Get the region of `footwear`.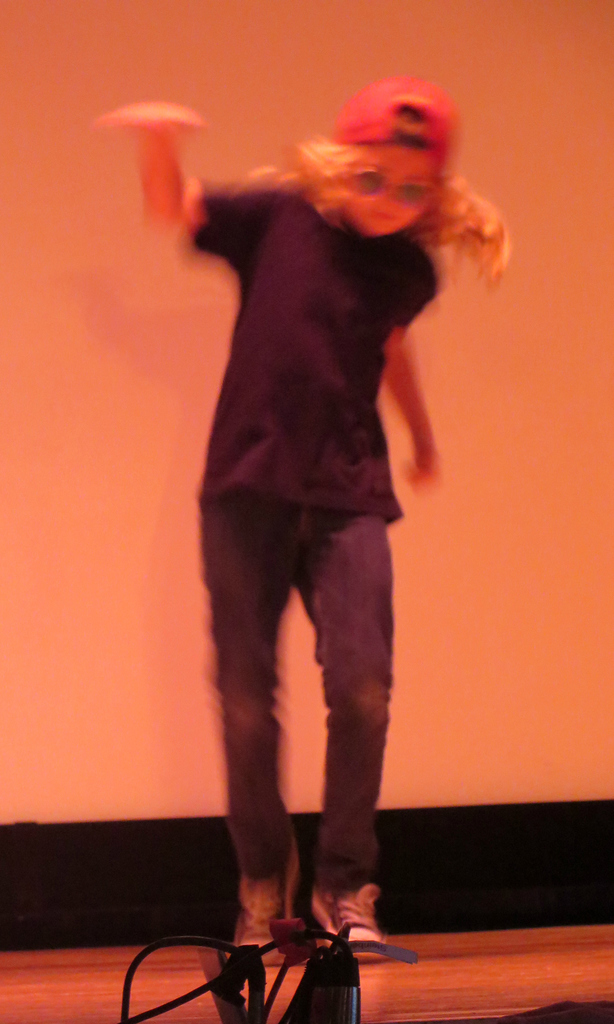
rect(226, 840, 305, 984).
